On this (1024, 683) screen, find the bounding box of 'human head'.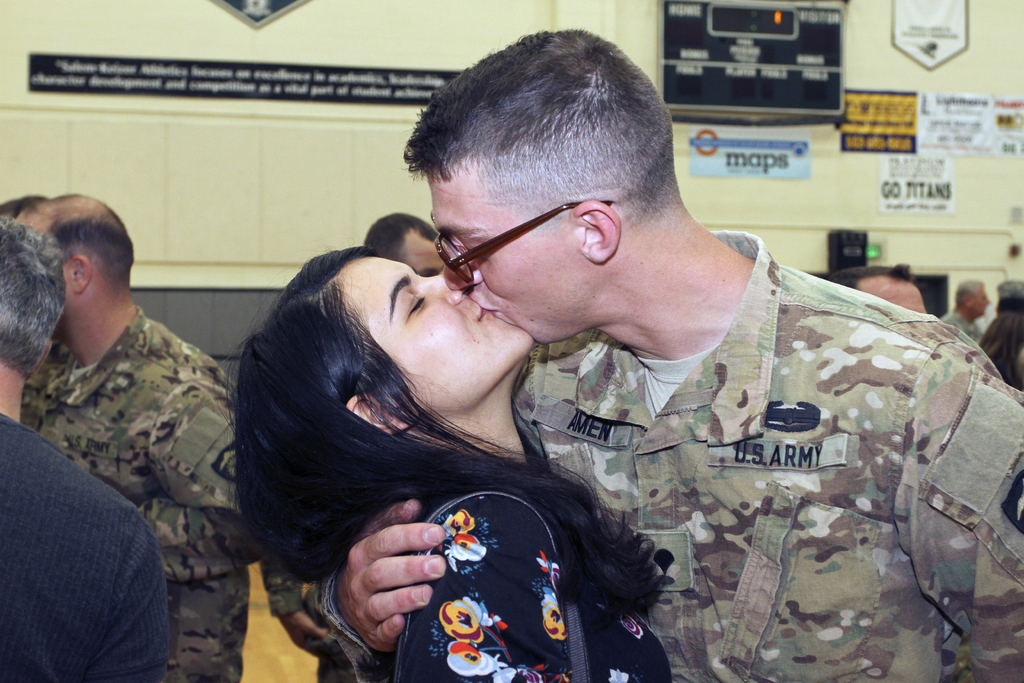
Bounding box: rect(0, 193, 47, 226).
